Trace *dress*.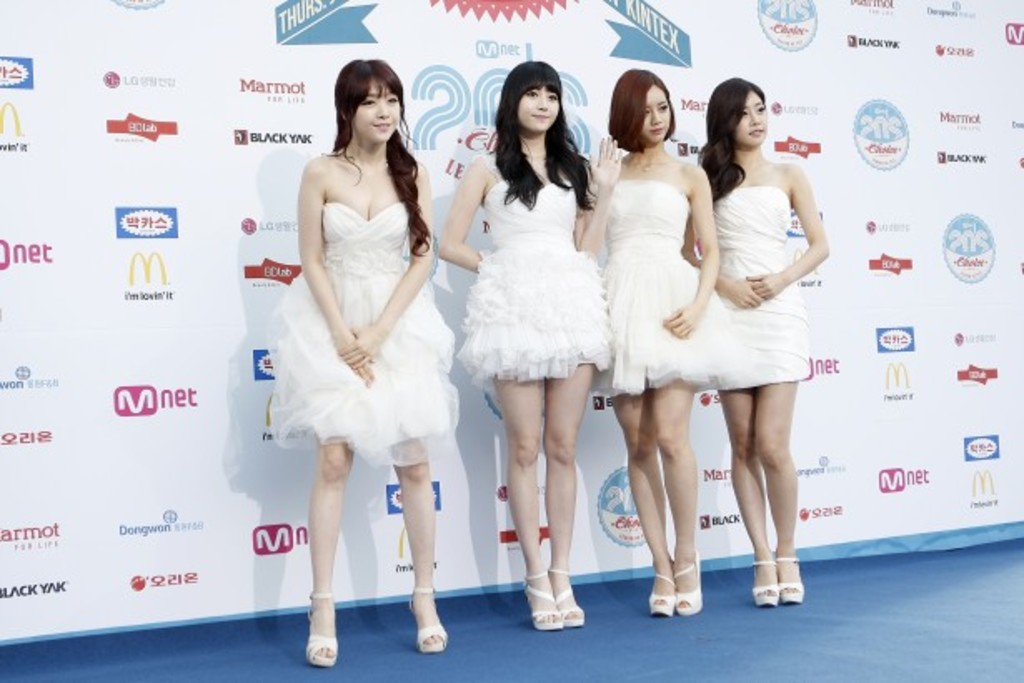
Traced to bbox(263, 203, 466, 465).
